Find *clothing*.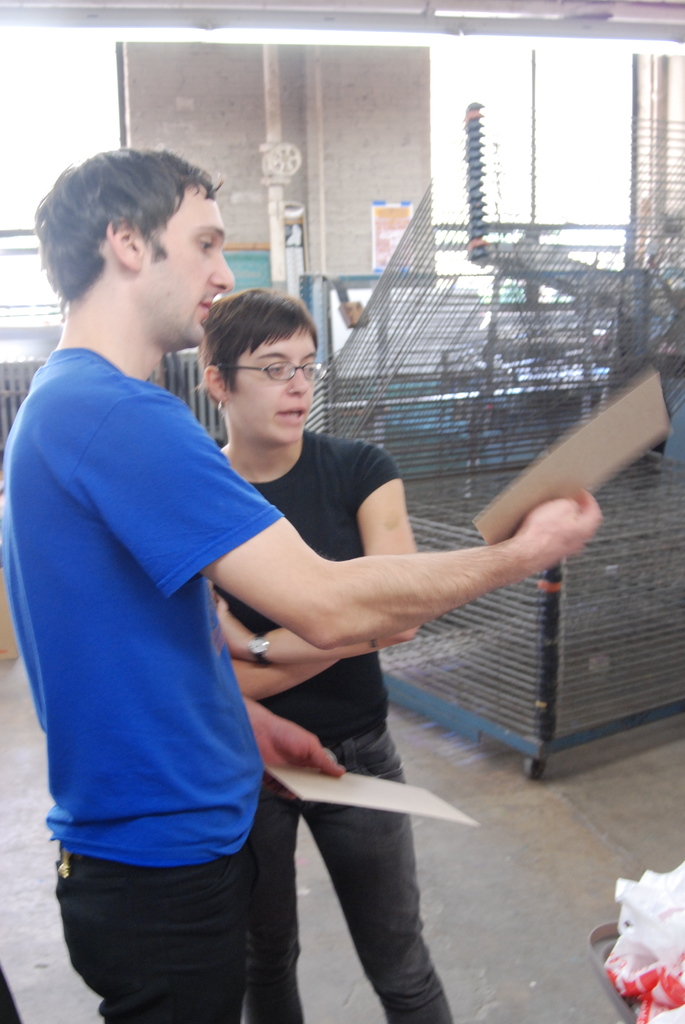
[x1=236, y1=421, x2=461, y2=1023].
